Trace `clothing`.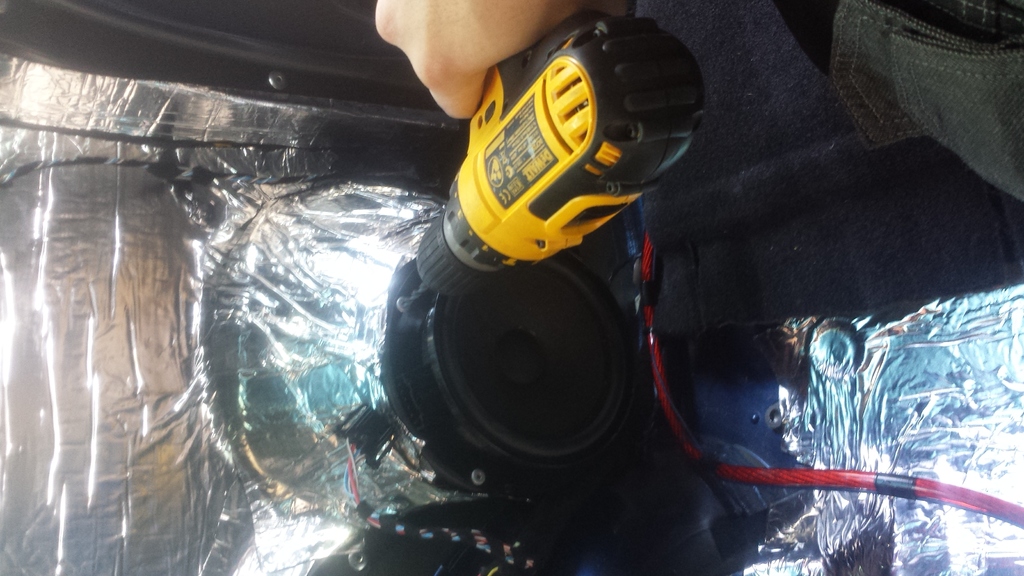
Traced to [left=810, top=0, right=1020, bottom=195].
